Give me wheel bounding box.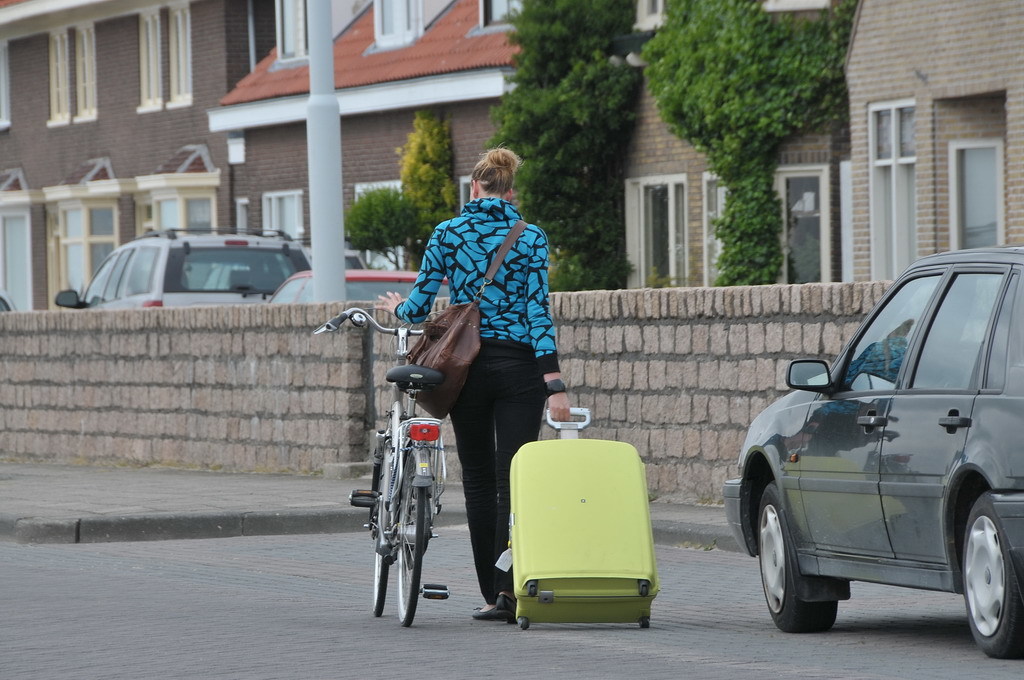
x1=944, y1=467, x2=1015, y2=643.
